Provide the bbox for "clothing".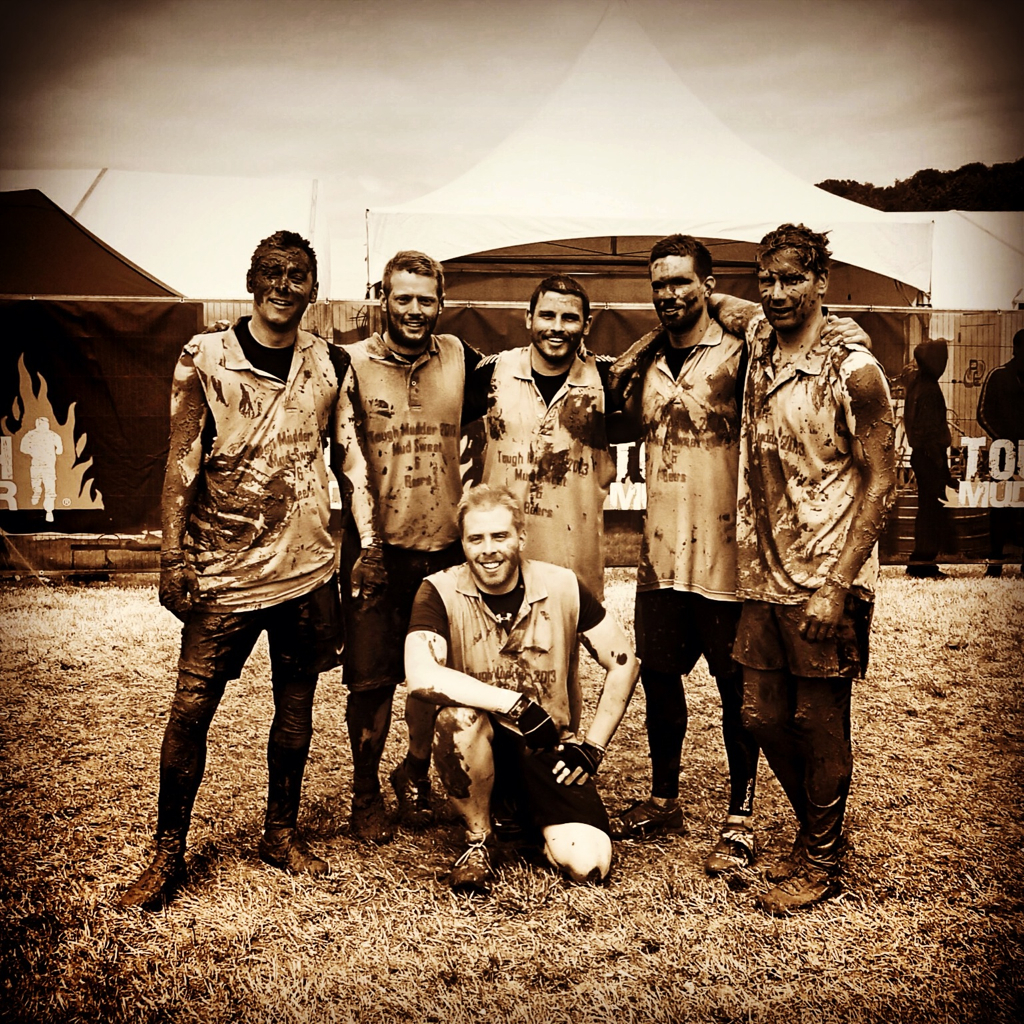
[412, 549, 600, 856].
